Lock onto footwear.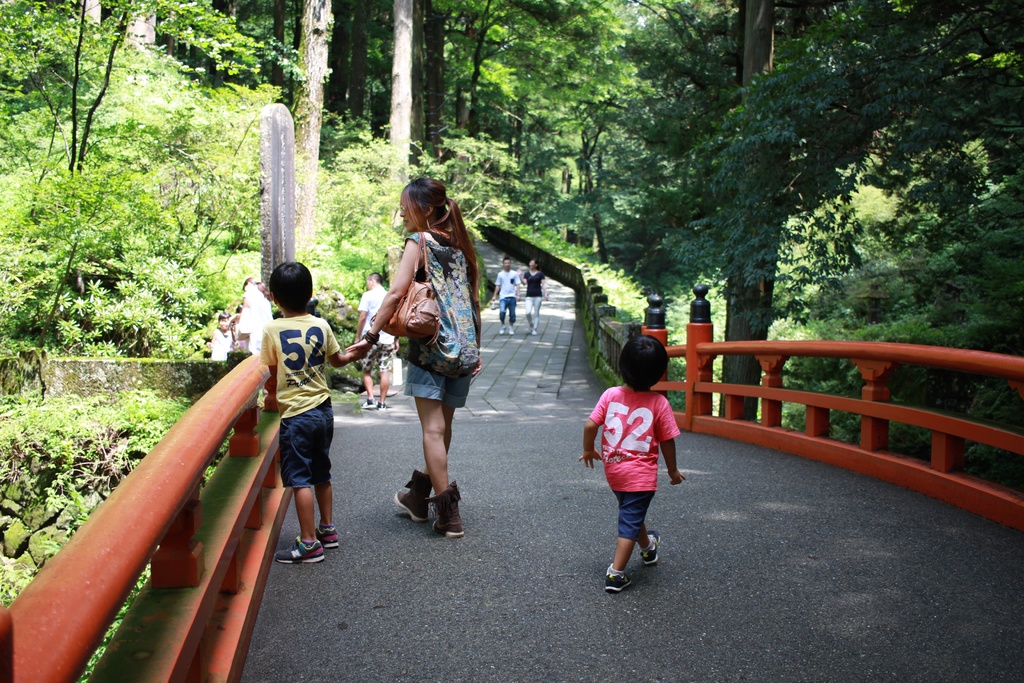
Locked: x1=272 y1=536 x2=321 y2=569.
